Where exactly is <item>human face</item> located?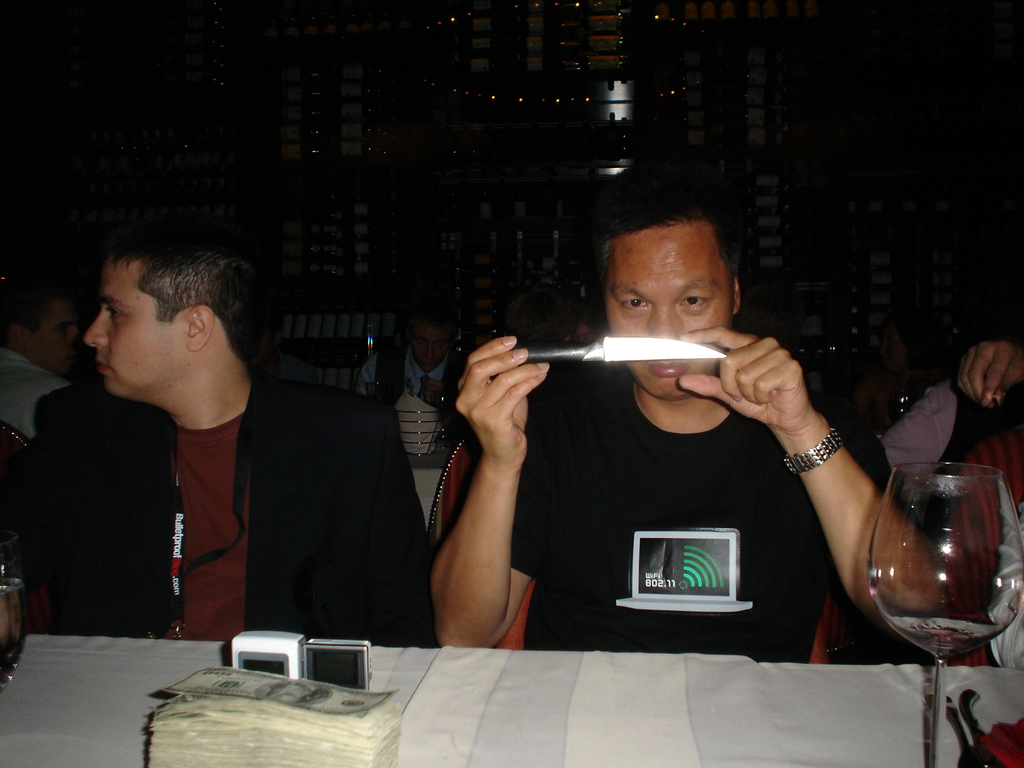
Its bounding box is pyautogui.locateOnScreen(34, 294, 80, 376).
